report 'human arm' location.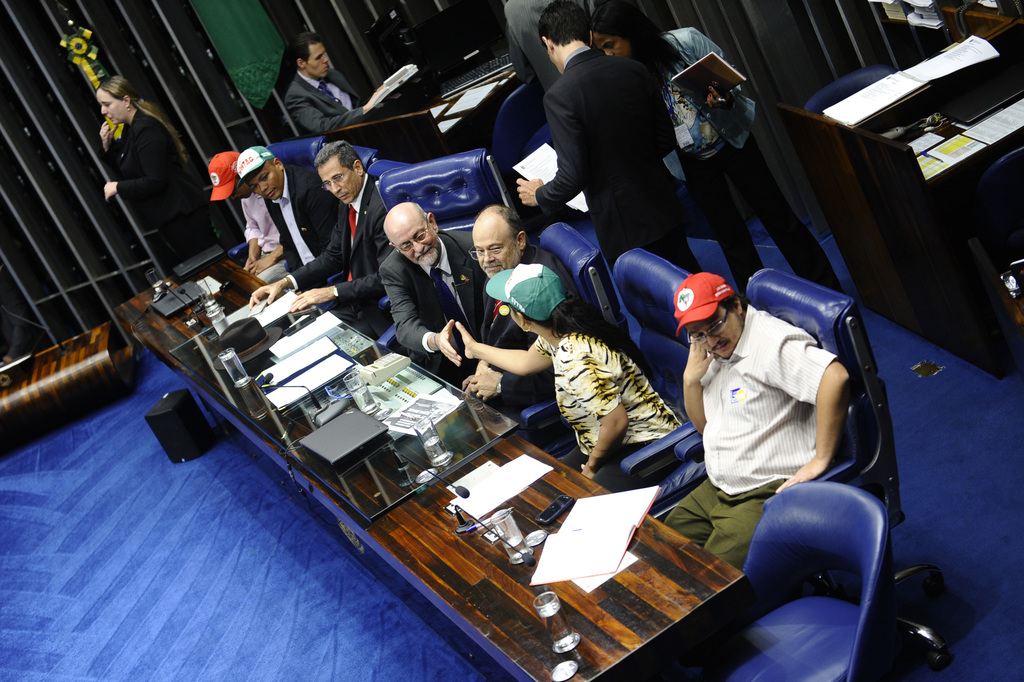
Report: [767,335,855,498].
